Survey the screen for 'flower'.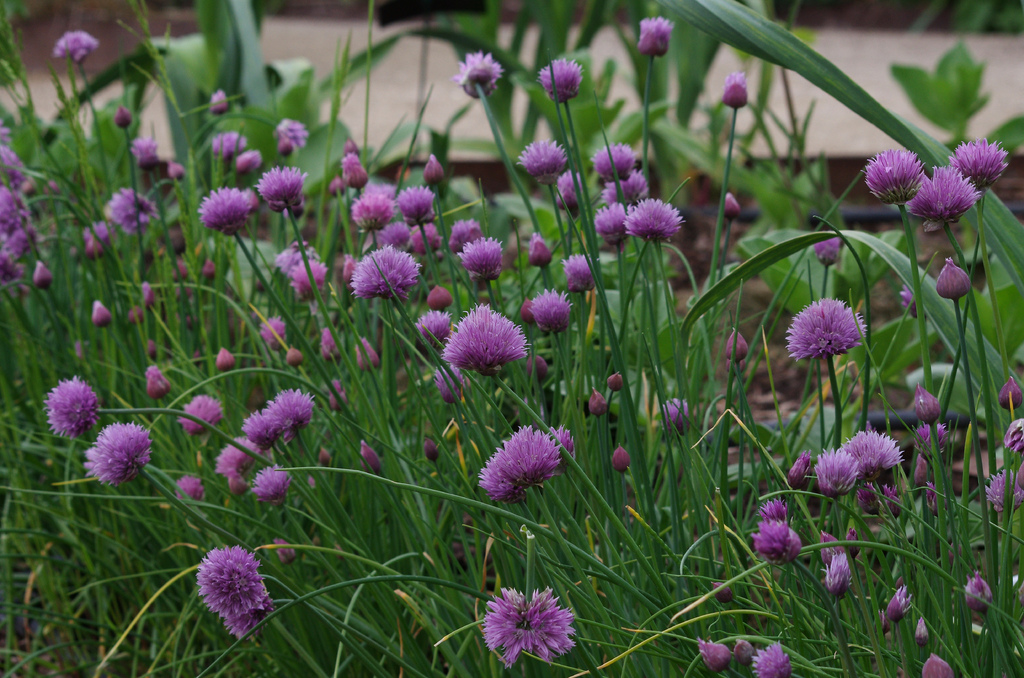
Survey found: l=285, t=259, r=328, b=298.
